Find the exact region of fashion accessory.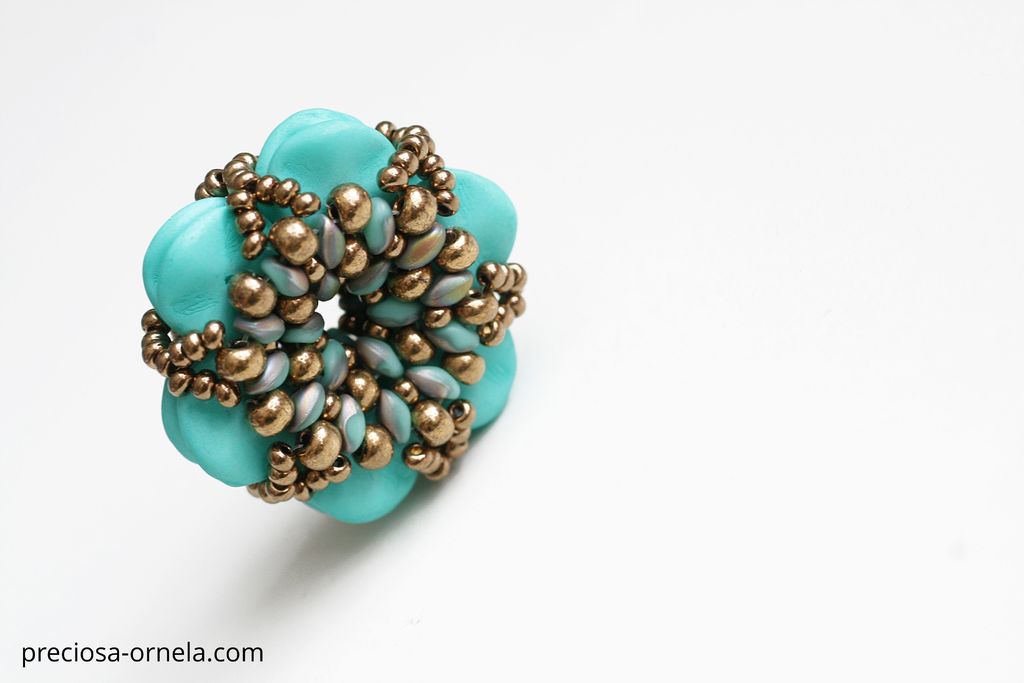
Exact region: [141,99,526,527].
